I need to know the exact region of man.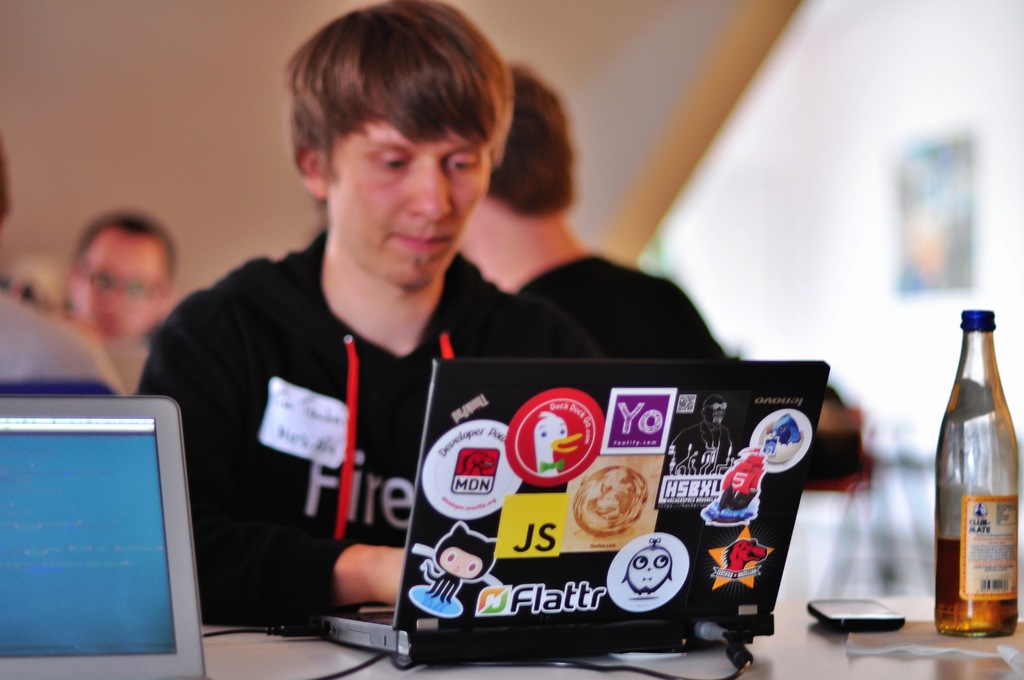
Region: bbox(451, 67, 735, 360).
